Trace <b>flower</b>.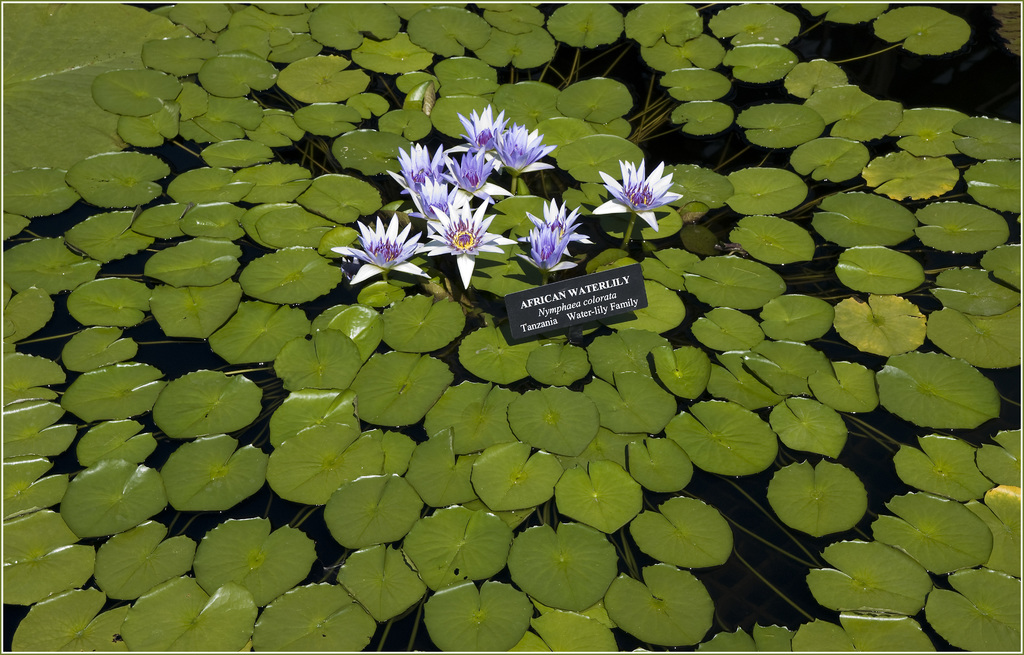
Traced to 462,107,516,149.
